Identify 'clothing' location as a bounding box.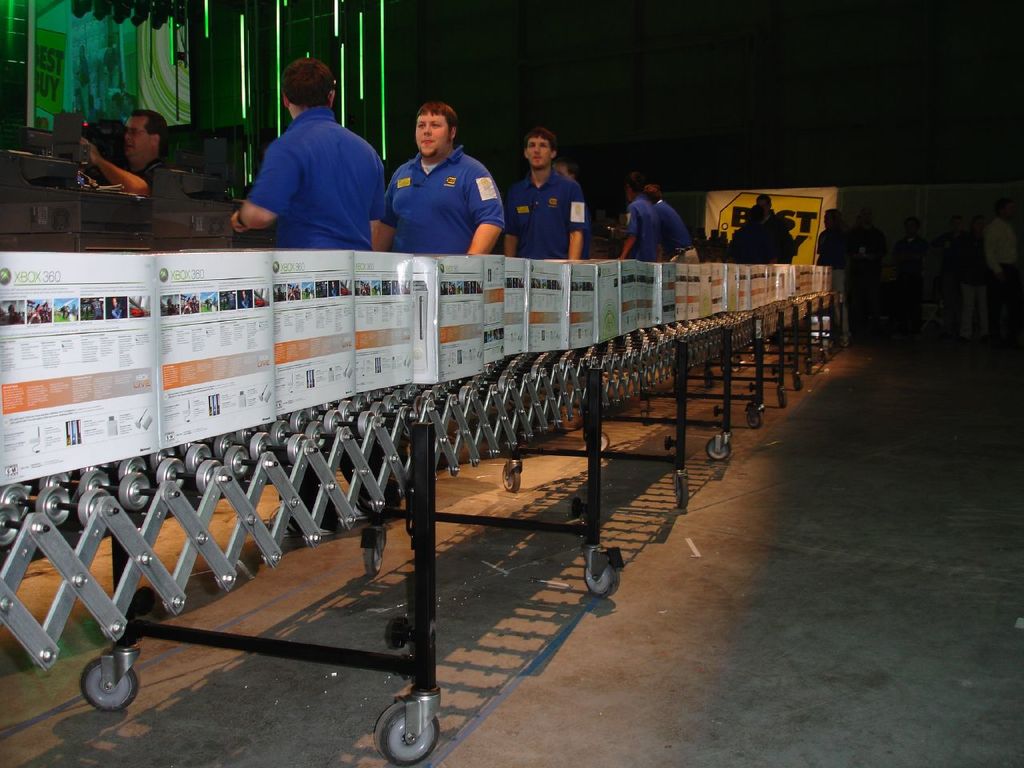
241 102 389 246.
